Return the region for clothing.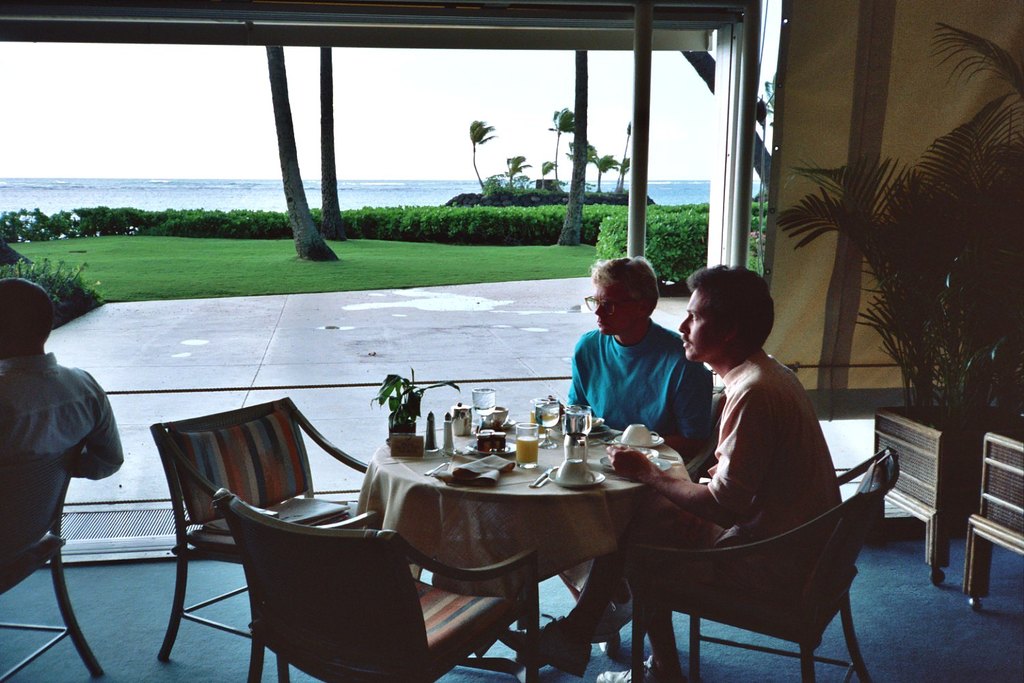
(x1=698, y1=351, x2=831, y2=545).
